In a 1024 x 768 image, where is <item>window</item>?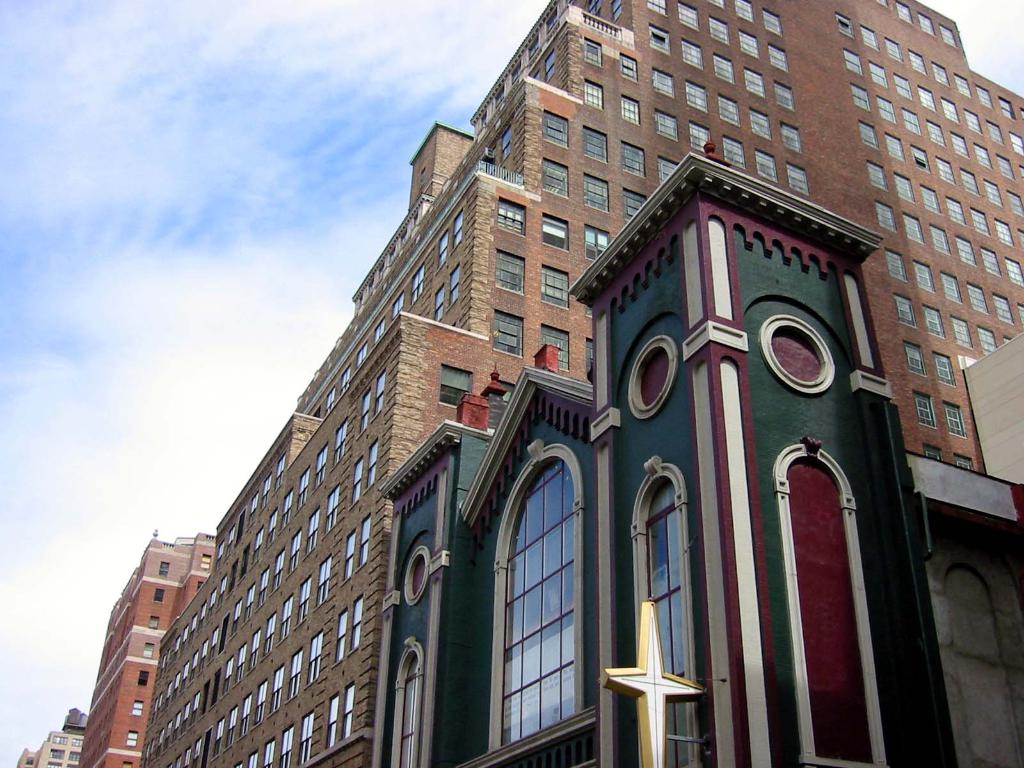
x1=306, y1=628, x2=321, y2=689.
